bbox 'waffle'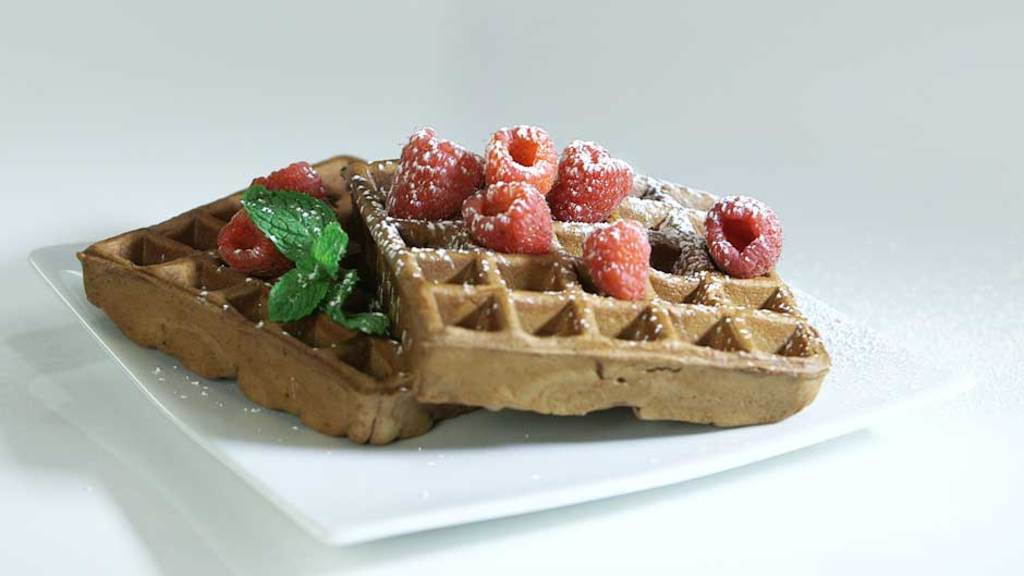
x1=73 y1=148 x2=481 y2=446
